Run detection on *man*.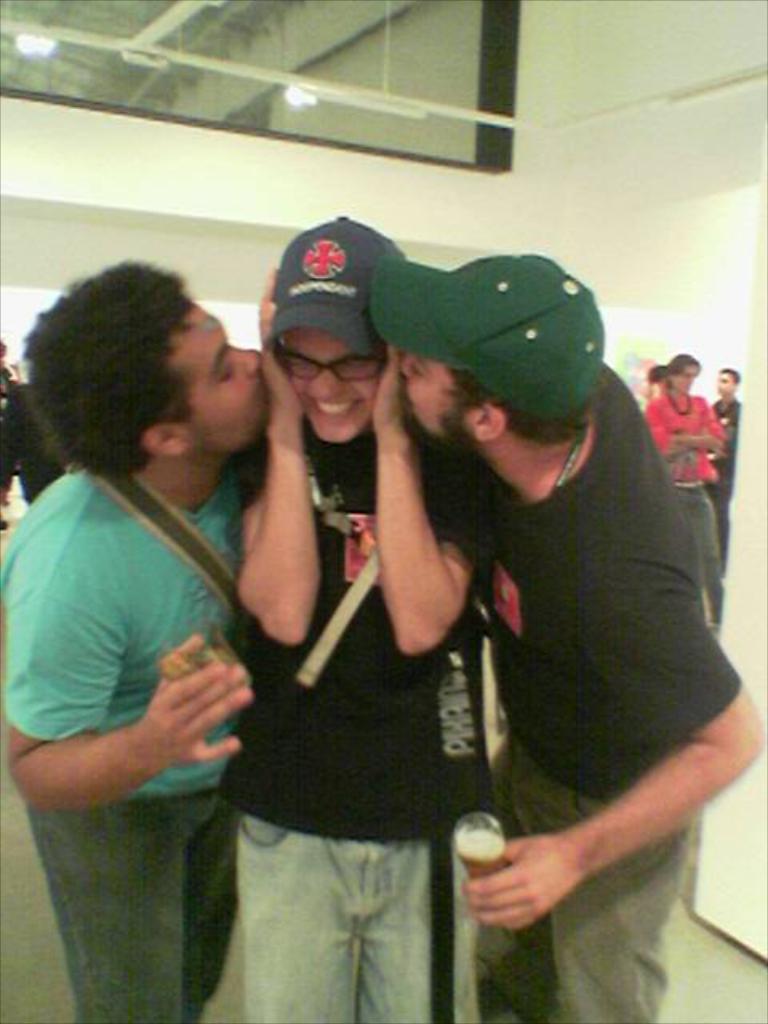
Result: [x1=390, y1=262, x2=766, y2=1022].
